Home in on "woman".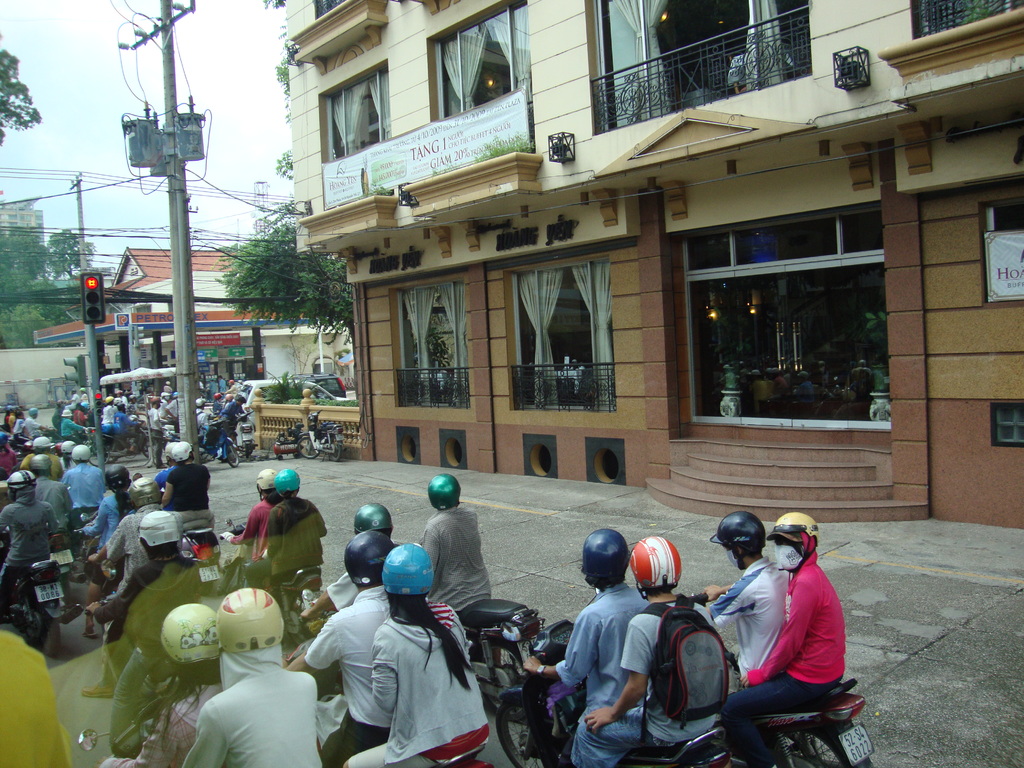
Homed in at <region>78, 468, 141, 636</region>.
